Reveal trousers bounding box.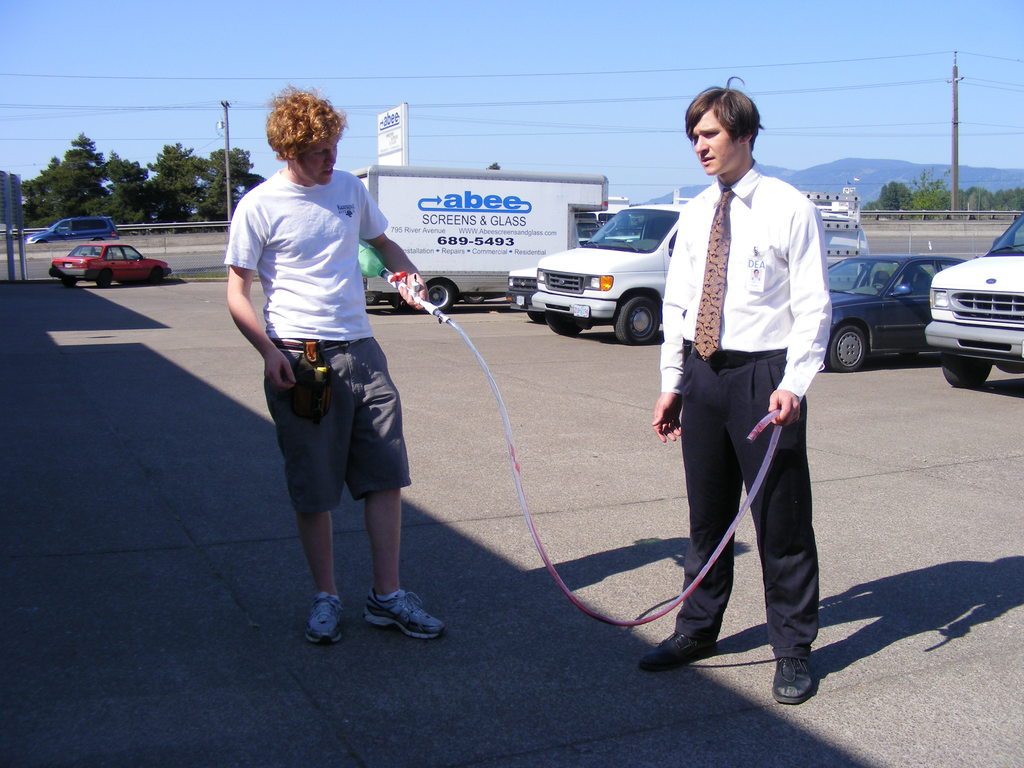
Revealed: 682,357,822,664.
